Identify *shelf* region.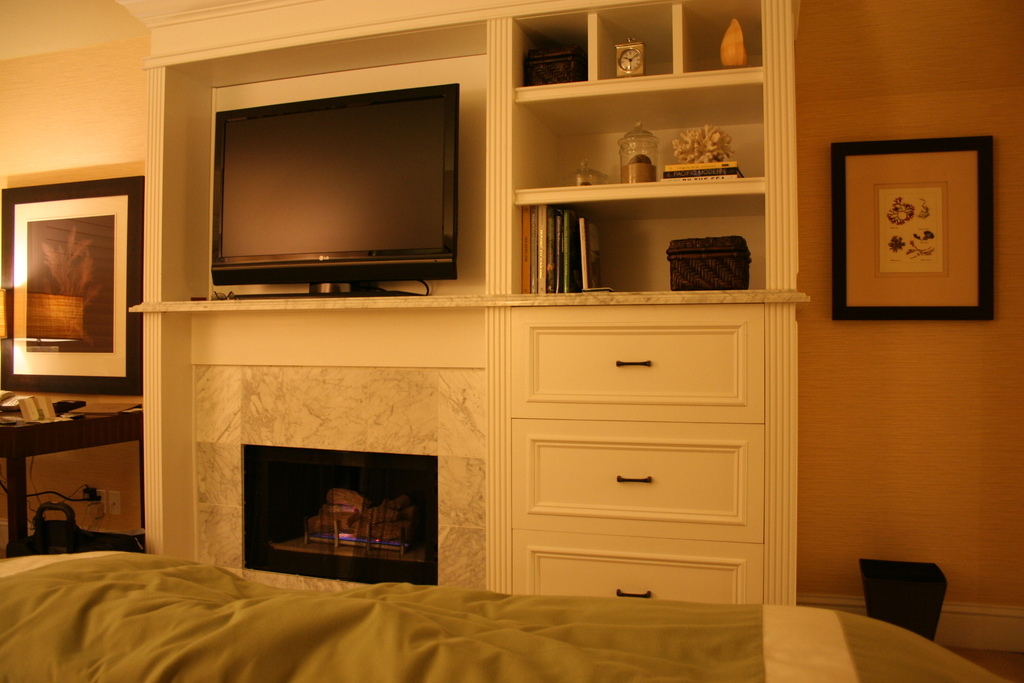
Region: bbox(508, 67, 771, 208).
